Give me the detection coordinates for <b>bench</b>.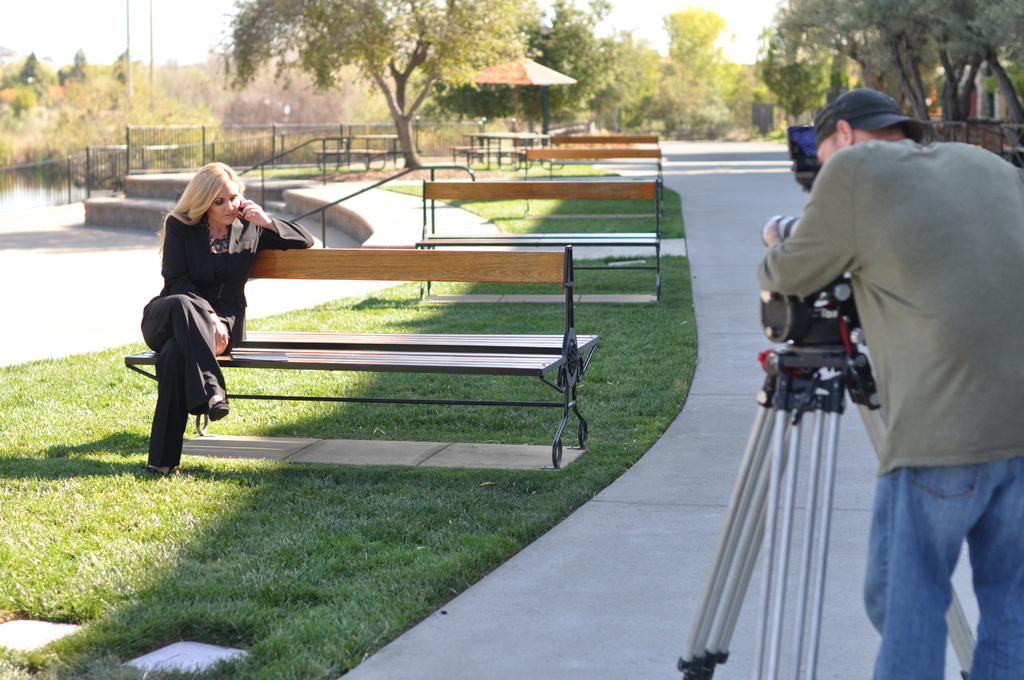
BBox(186, 224, 625, 492).
